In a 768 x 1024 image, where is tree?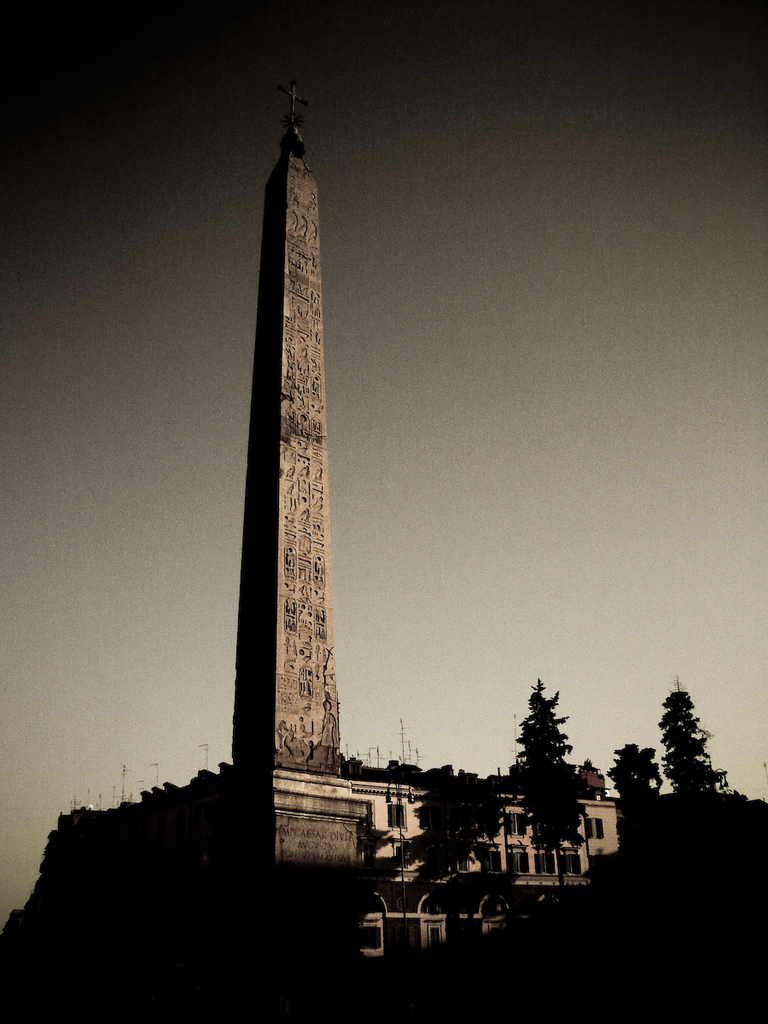
[left=399, top=777, right=512, bottom=888].
